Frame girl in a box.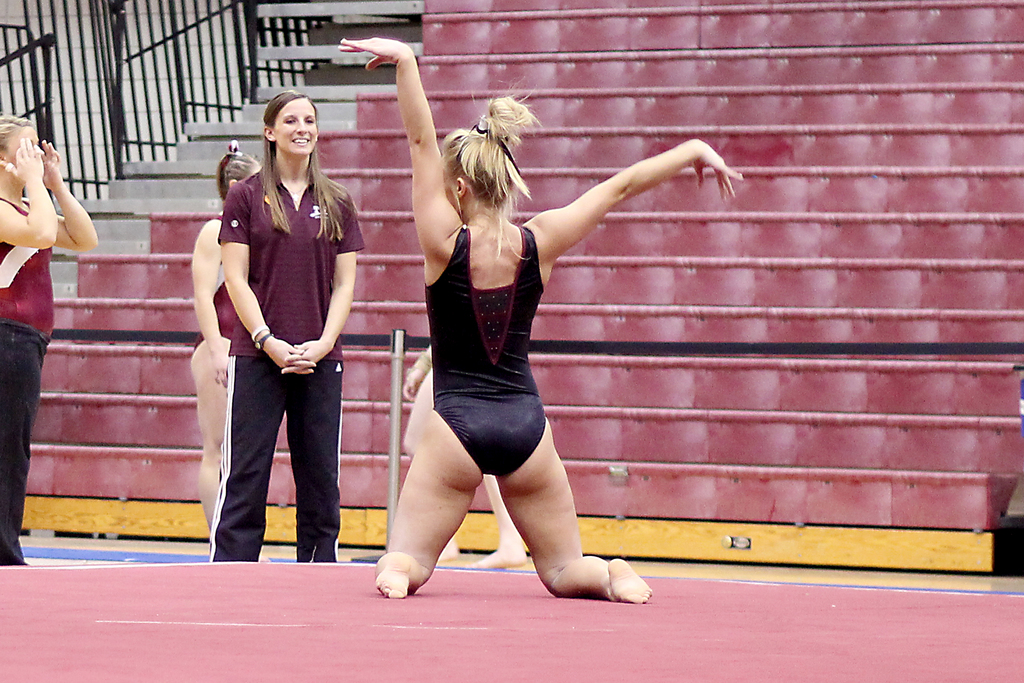
189/133/262/537.
